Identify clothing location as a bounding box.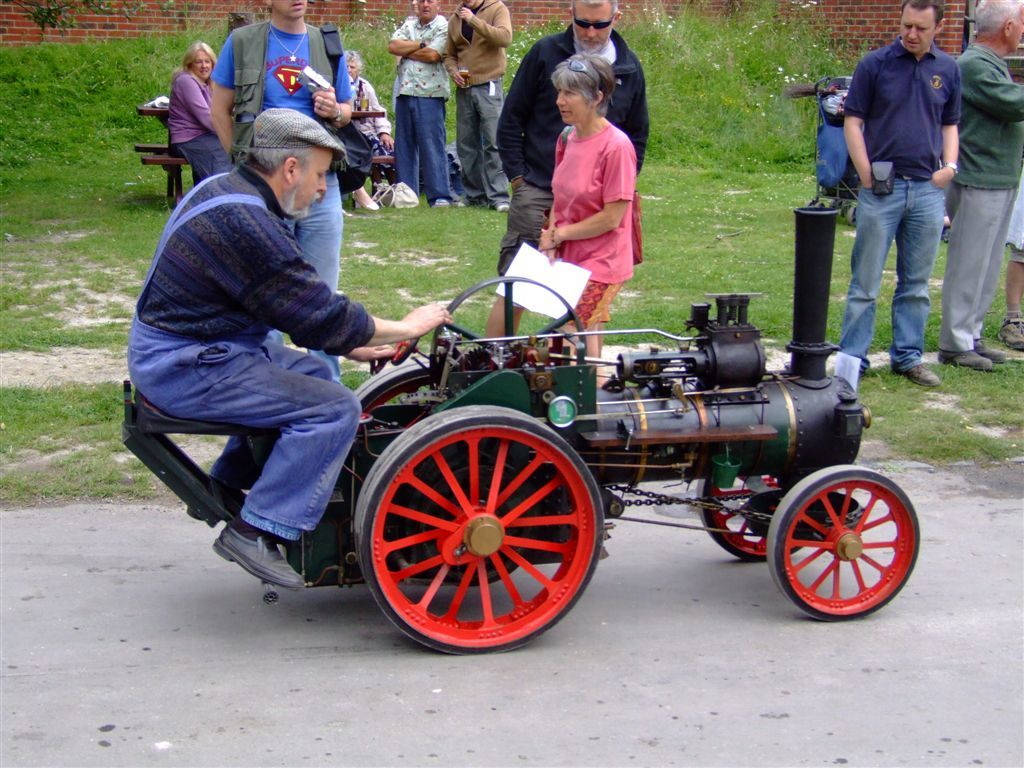
(490,31,650,280).
